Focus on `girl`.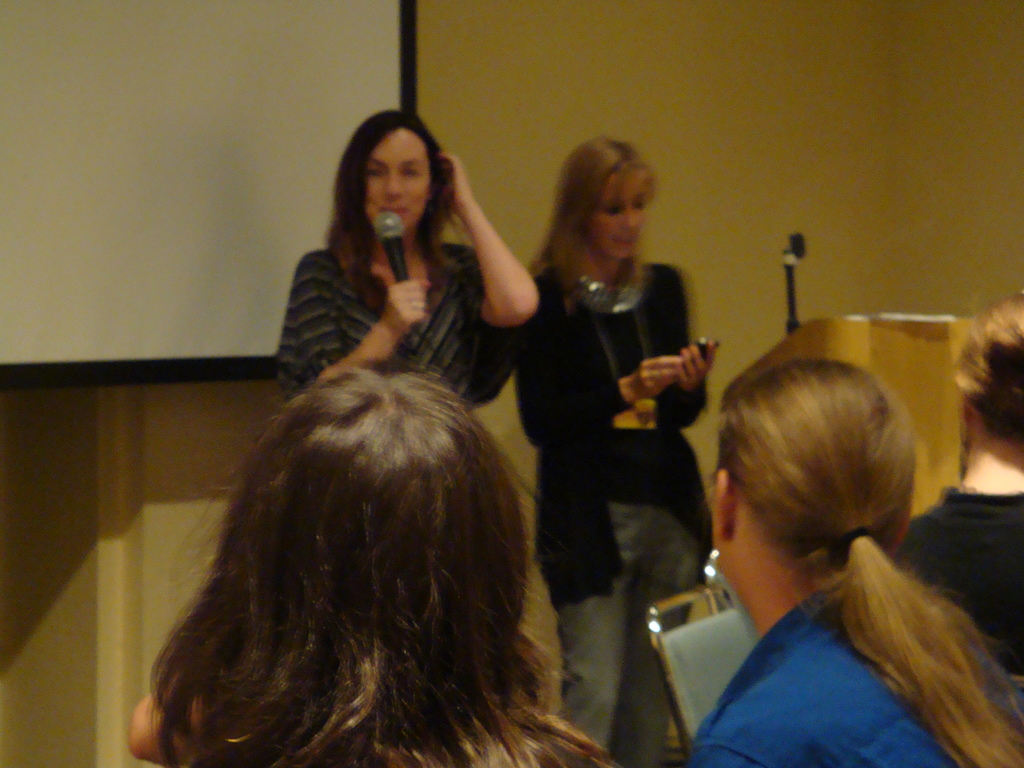
Focused at Rect(509, 139, 717, 767).
